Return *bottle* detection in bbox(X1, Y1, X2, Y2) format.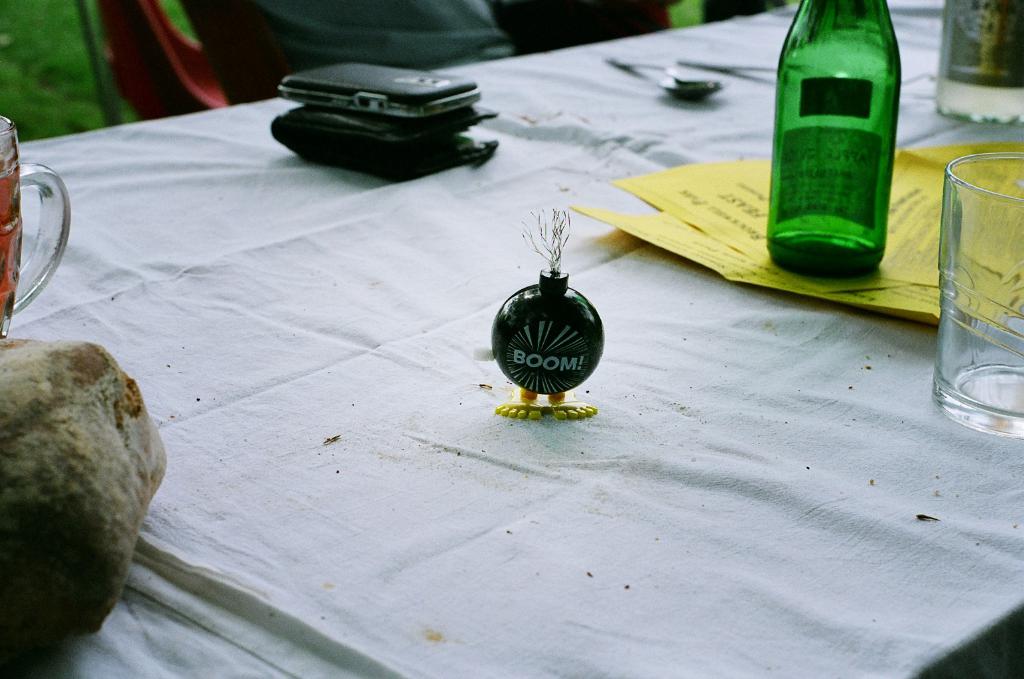
bbox(763, 0, 903, 278).
